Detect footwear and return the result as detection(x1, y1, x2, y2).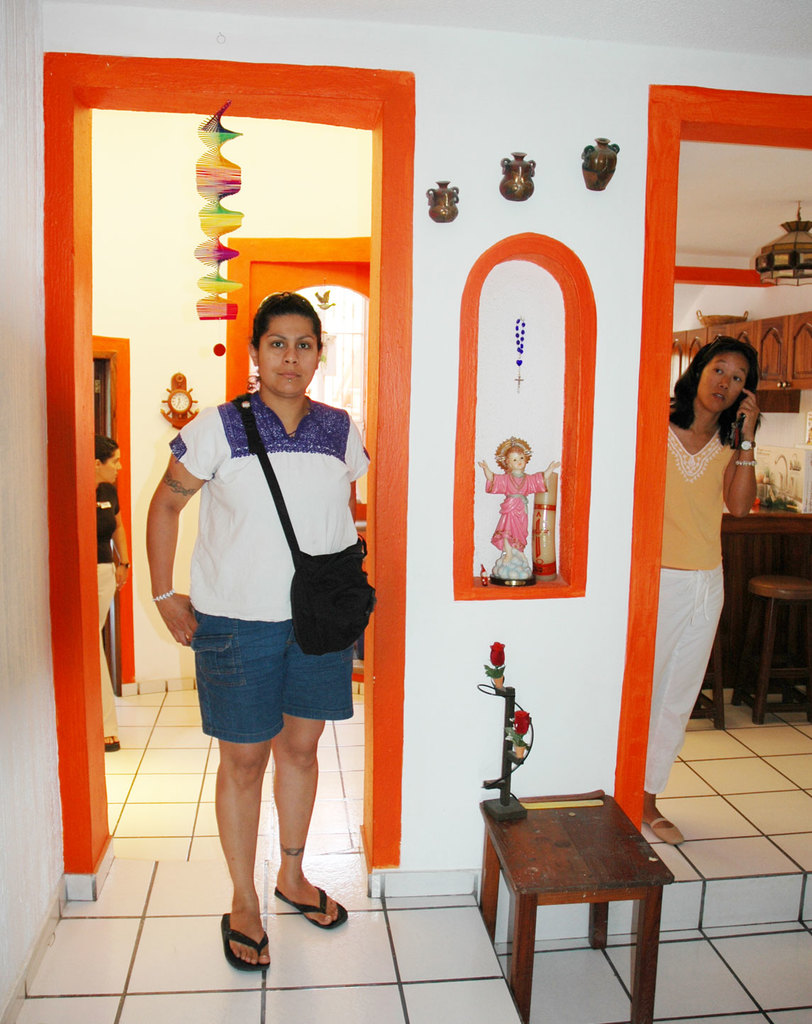
detection(649, 813, 684, 845).
